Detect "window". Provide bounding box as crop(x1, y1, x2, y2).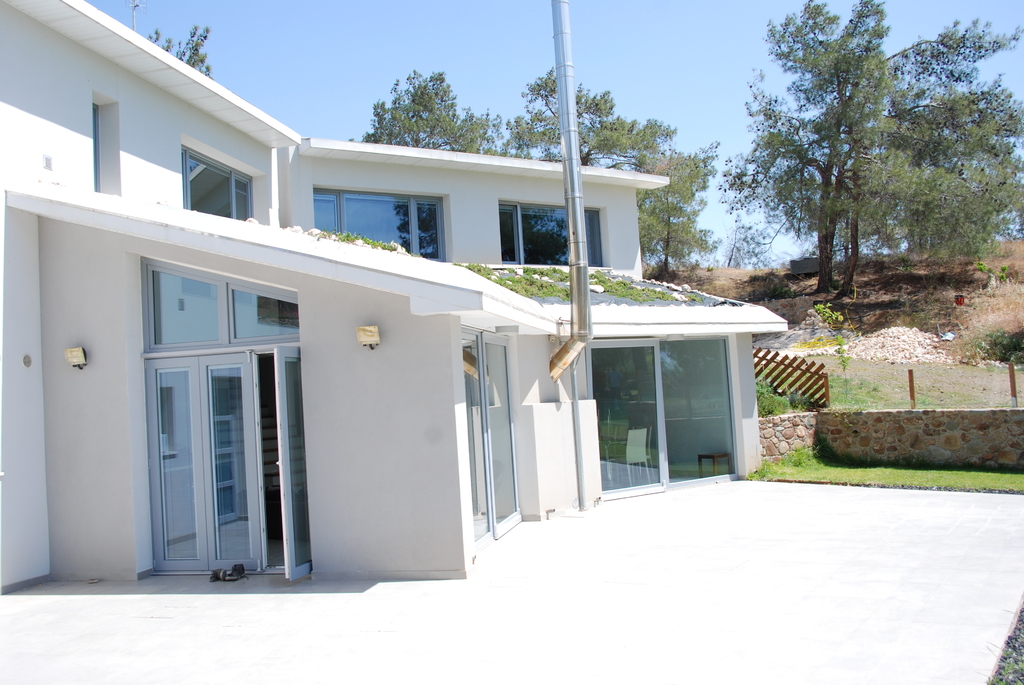
crop(181, 153, 257, 221).
